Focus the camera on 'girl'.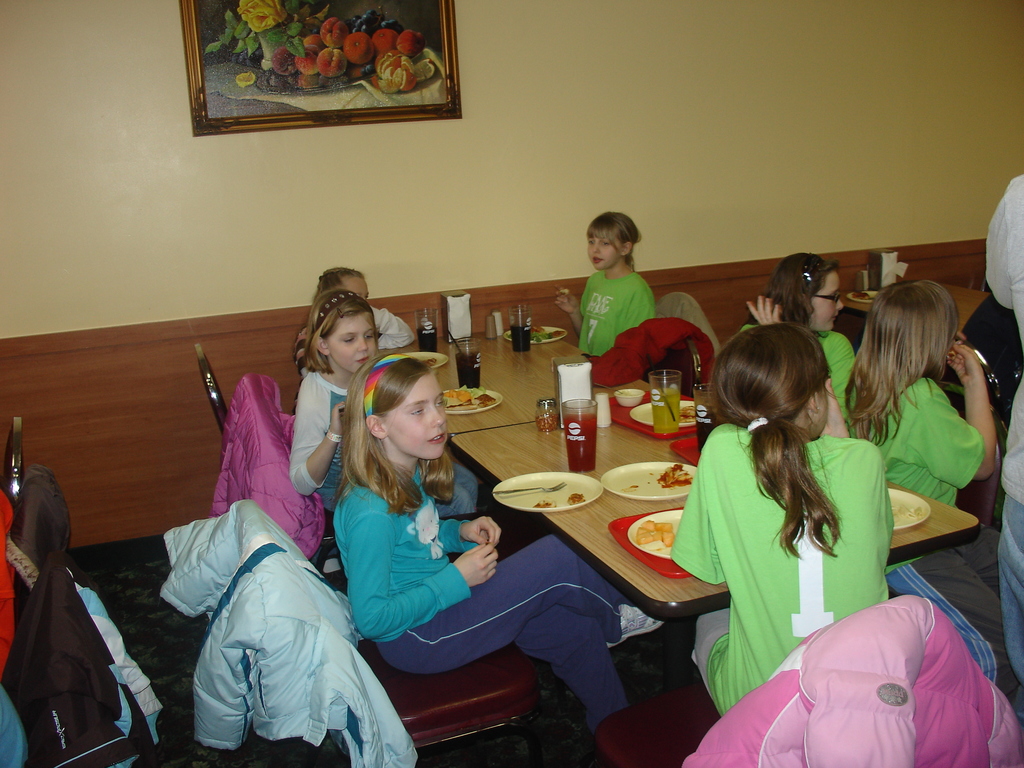
Focus region: 666, 319, 898, 722.
